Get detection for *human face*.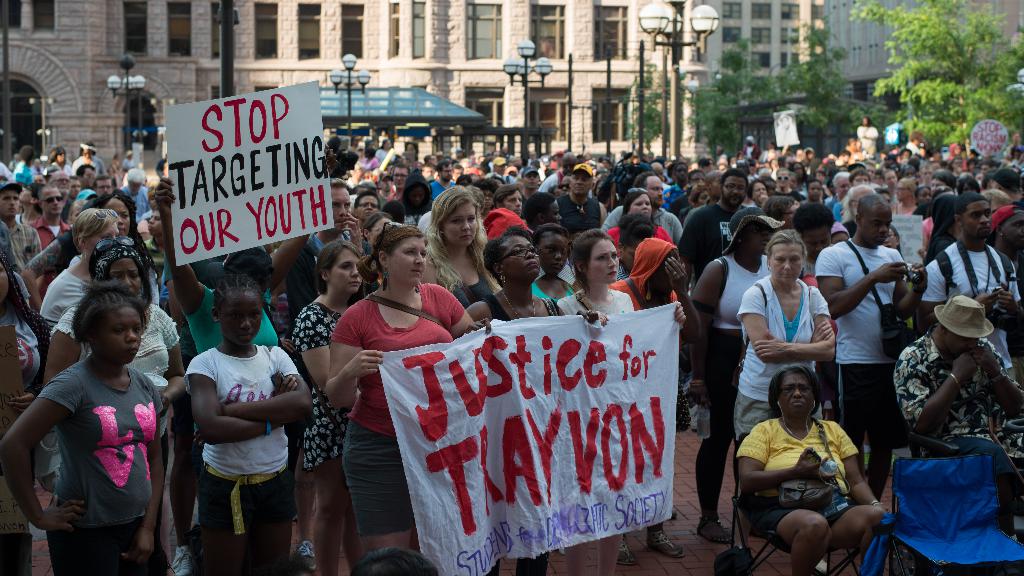
Detection: left=698, top=191, right=709, bottom=206.
